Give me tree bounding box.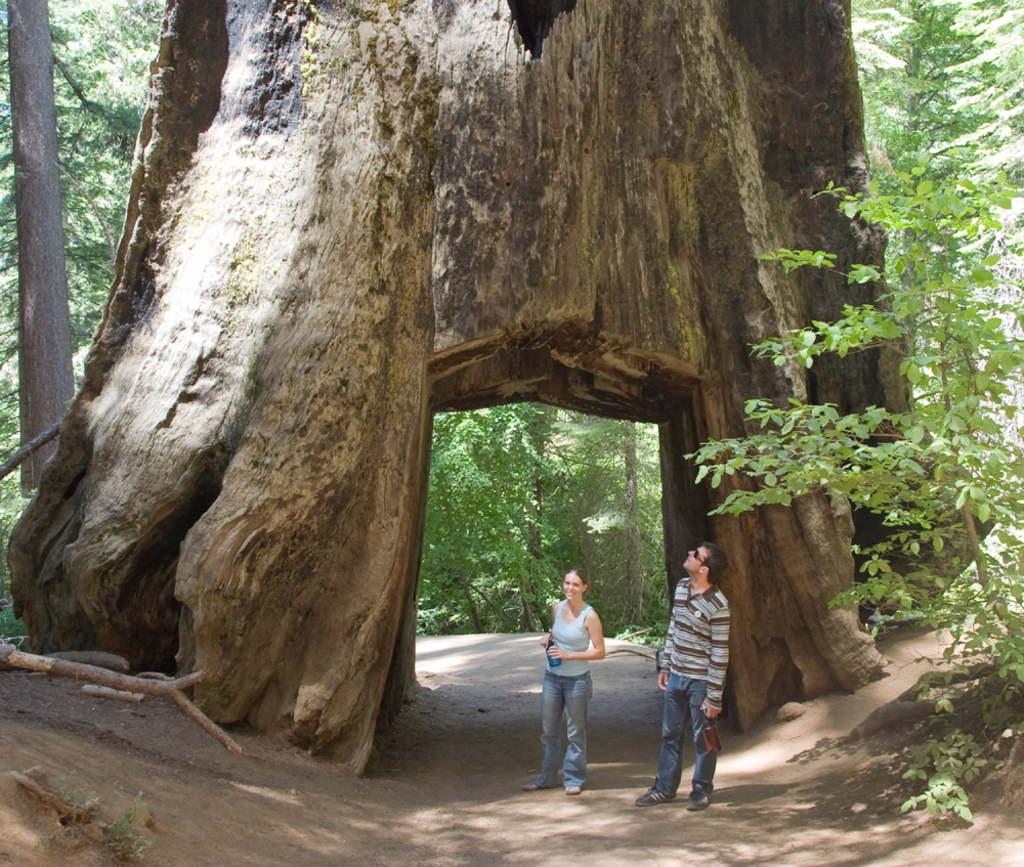
box(672, 0, 1023, 740).
